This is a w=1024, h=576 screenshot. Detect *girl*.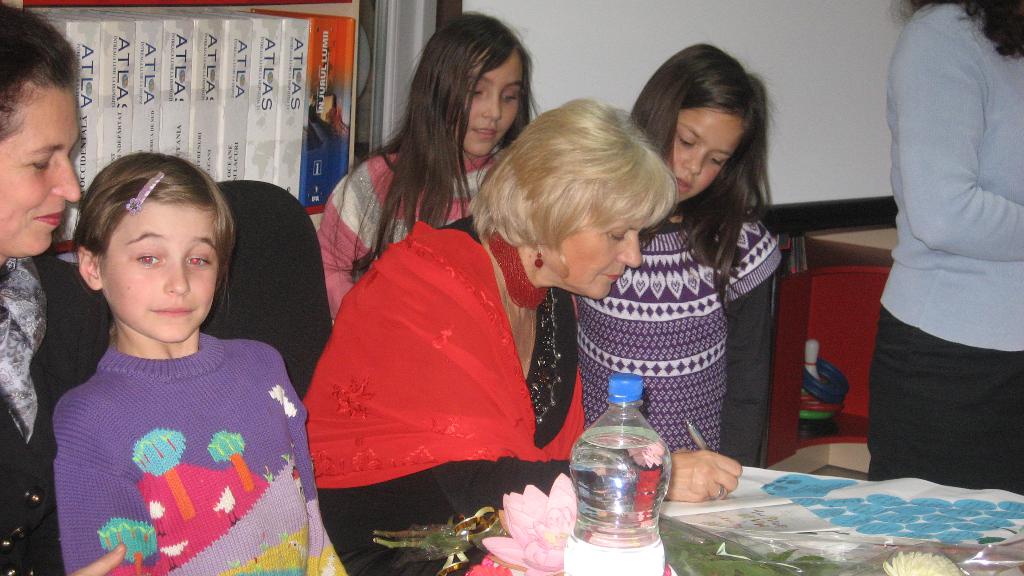
x1=0 y1=0 x2=97 y2=575.
